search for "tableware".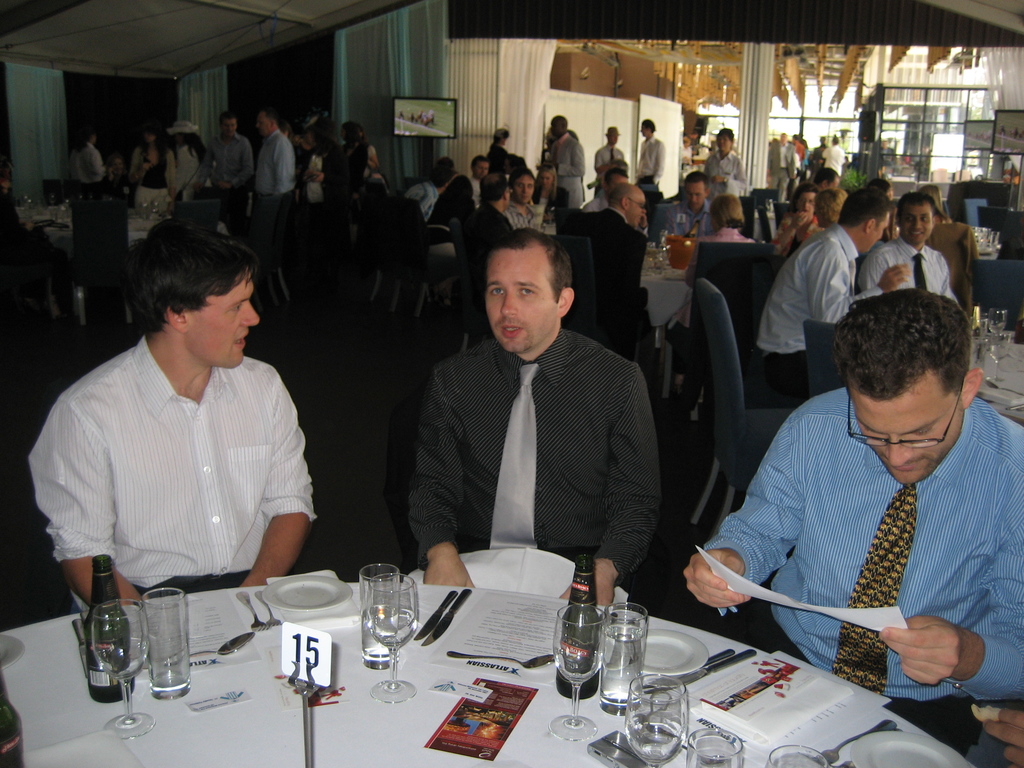
Found at locate(625, 676, 689, 767).
